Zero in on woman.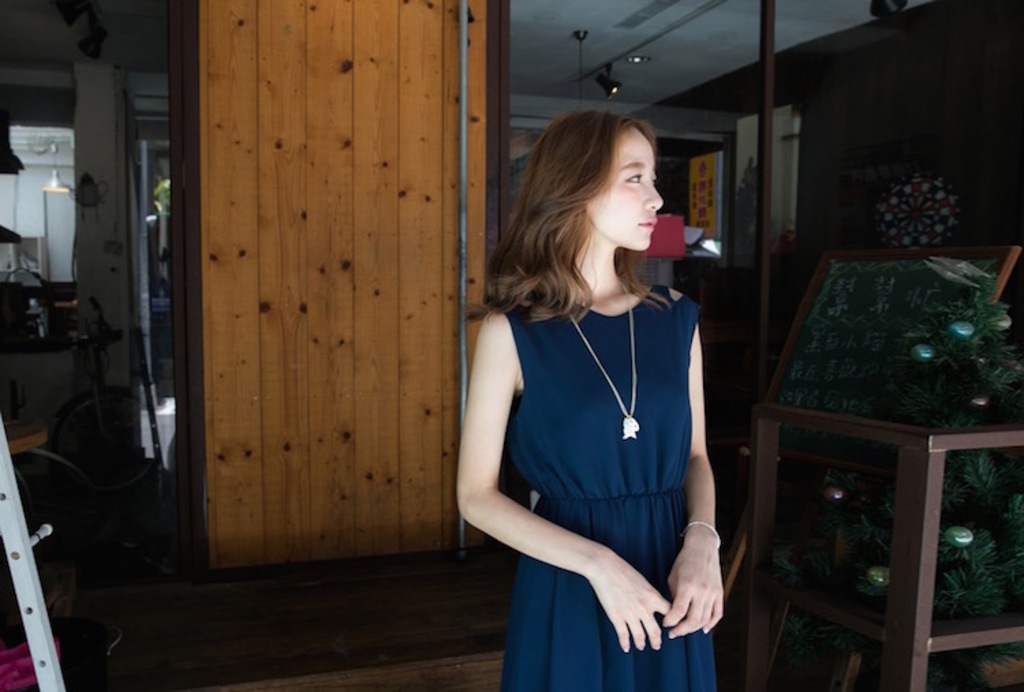
Zeroed in: (467, 138, 732, 674).
